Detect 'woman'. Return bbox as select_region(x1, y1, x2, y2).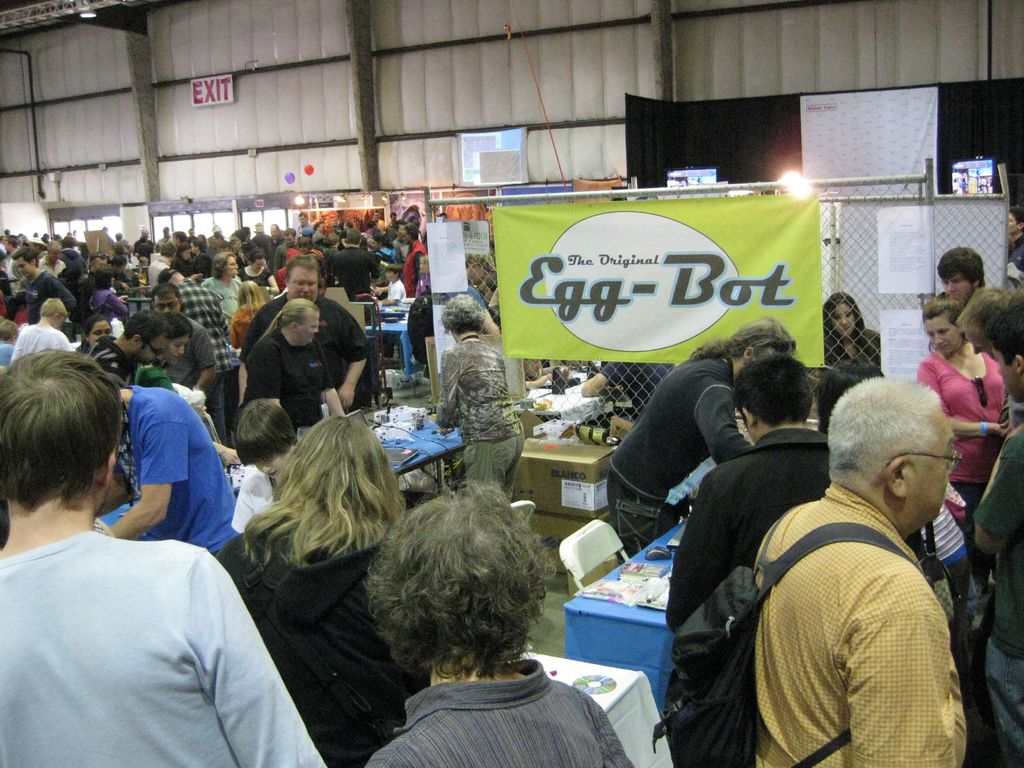
select_region(169, 242, 196, 282).
